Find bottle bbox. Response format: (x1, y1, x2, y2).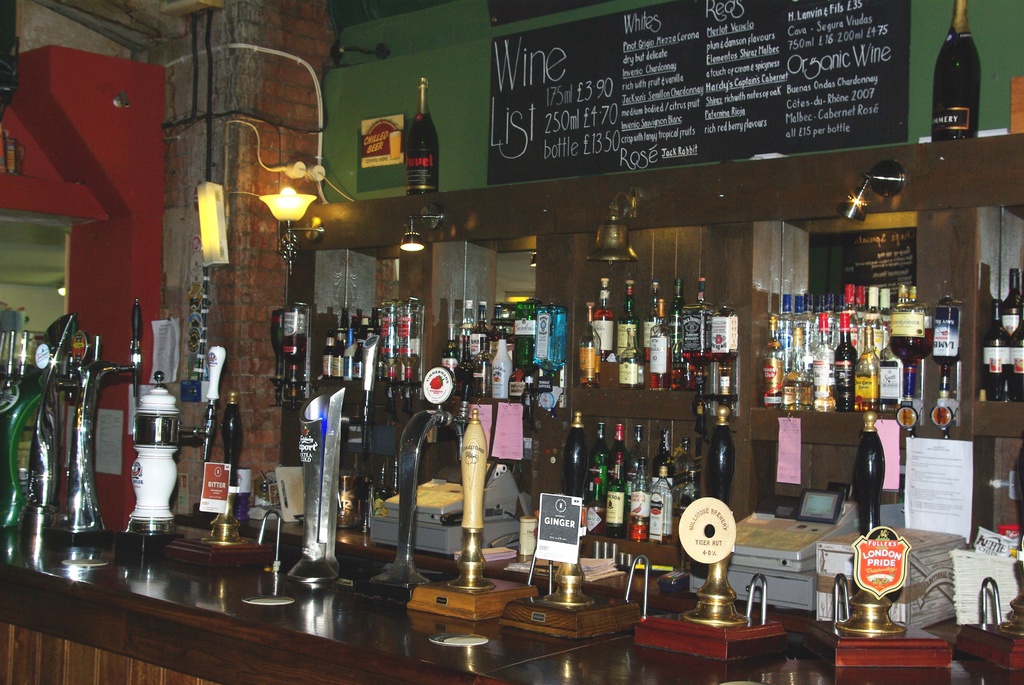
(695, 349, 738, 420).
